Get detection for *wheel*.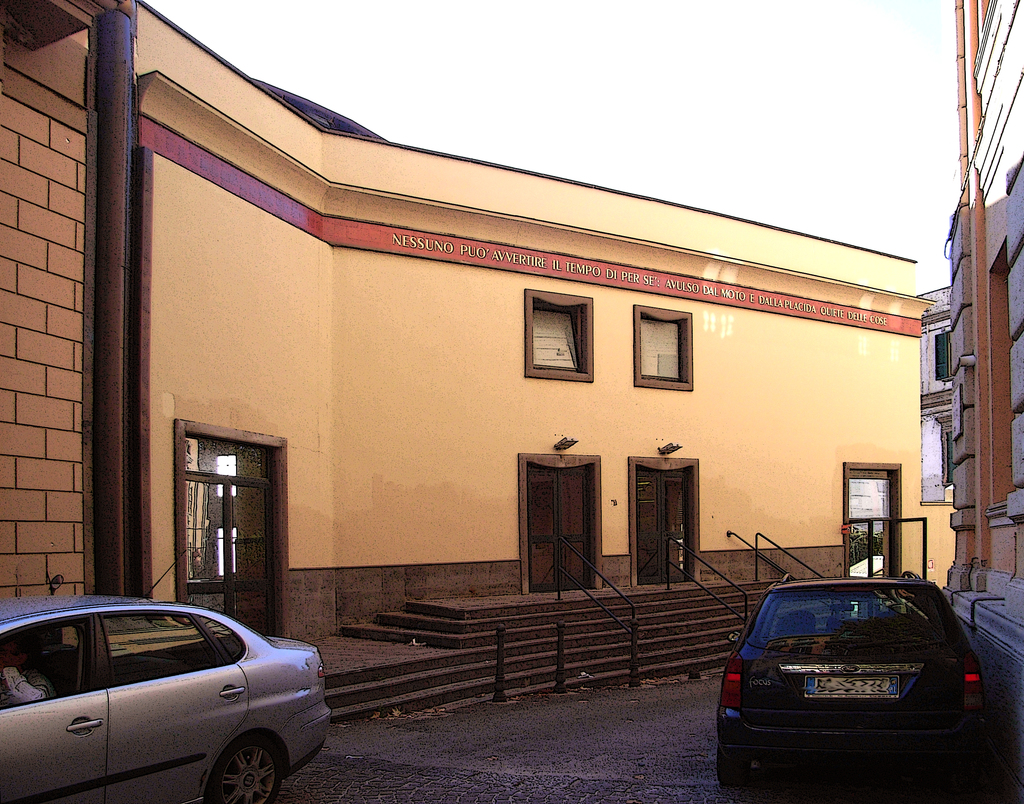
Detection: l=717, t=745, r=755, b=786.
